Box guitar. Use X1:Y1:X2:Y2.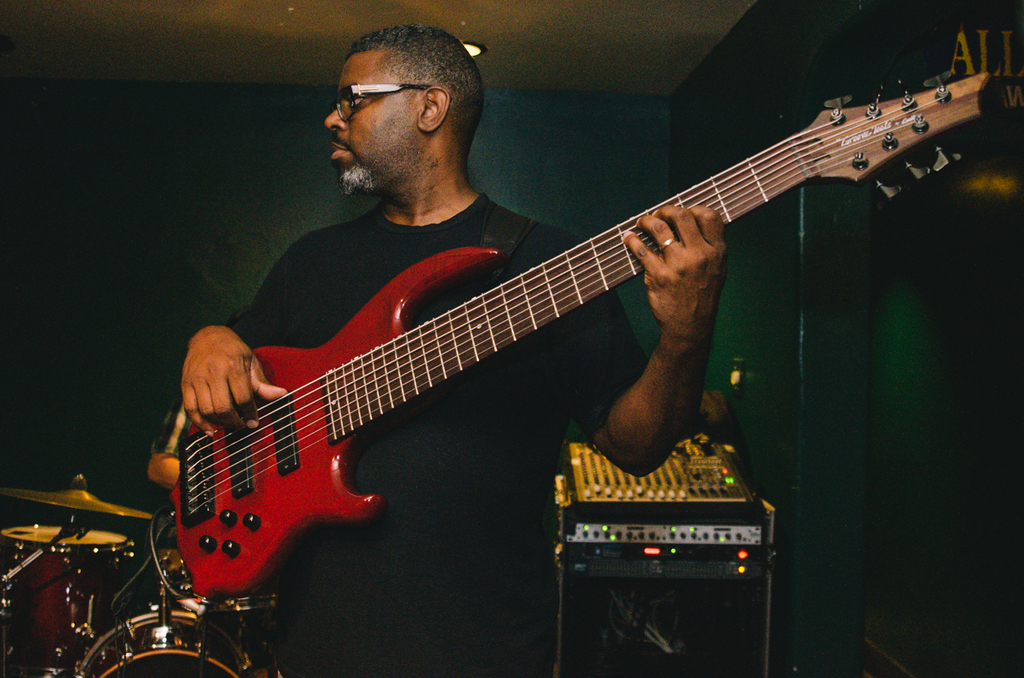
166:73:995:592.
